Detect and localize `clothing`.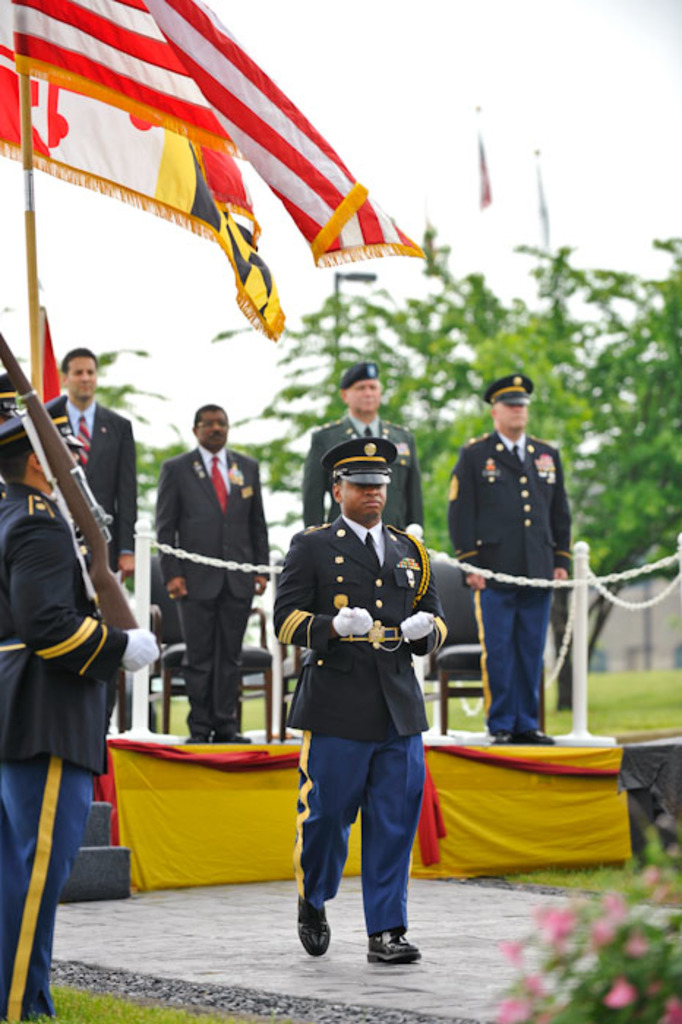
Localized at [x1=154, y1=443, x2=272, y2=739].
